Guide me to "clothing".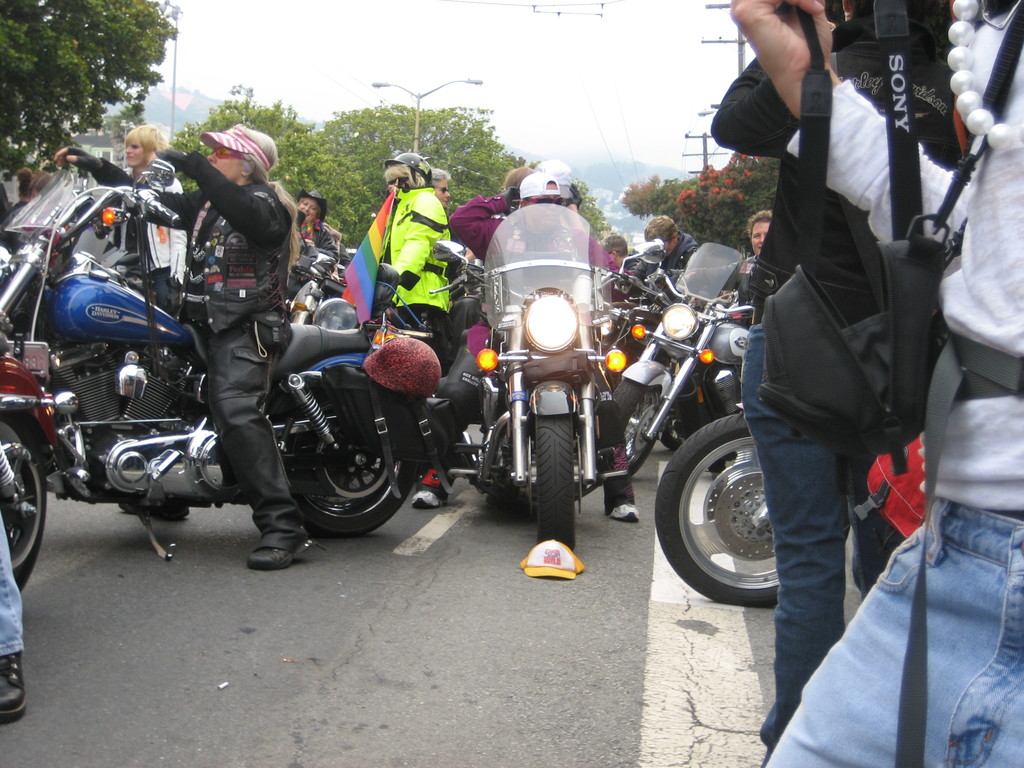
Guidance: <box>662,232,699,271</box>.
